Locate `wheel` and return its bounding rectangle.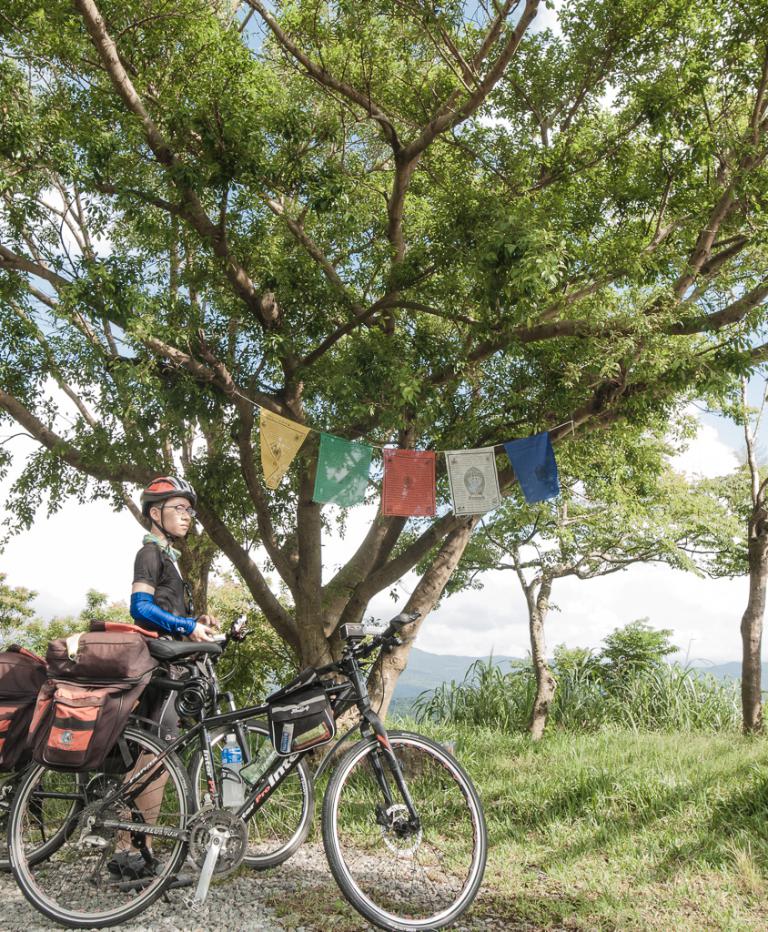
[188, 721, 314, 868].
